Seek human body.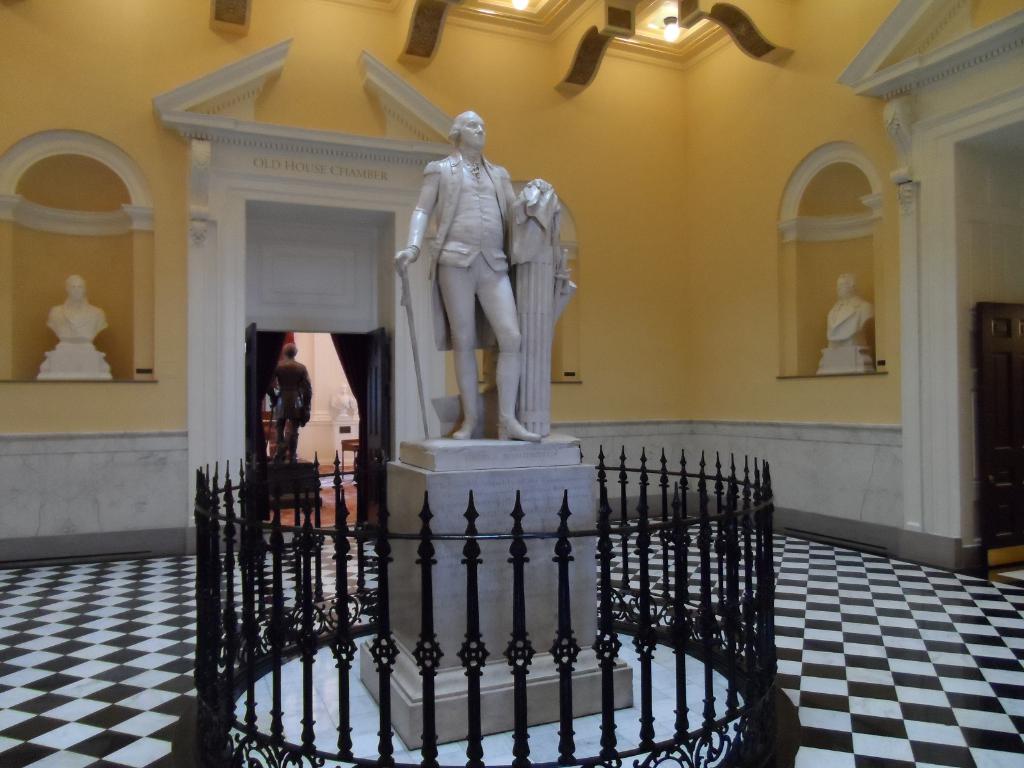
x1=404, y1=103, x2=552, y2=447.
